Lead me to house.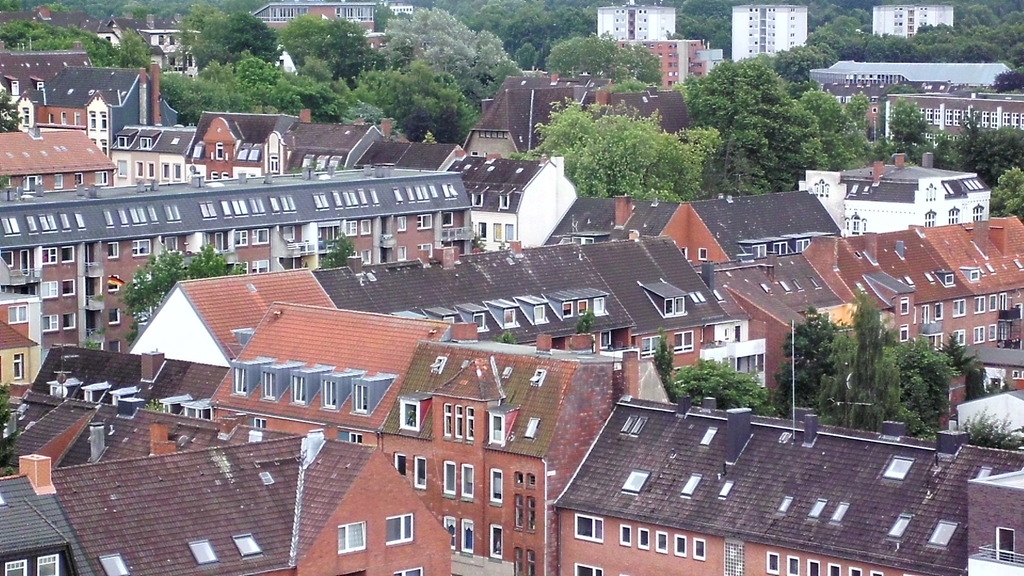
Lead to box=[389, 319, 616, 575].
